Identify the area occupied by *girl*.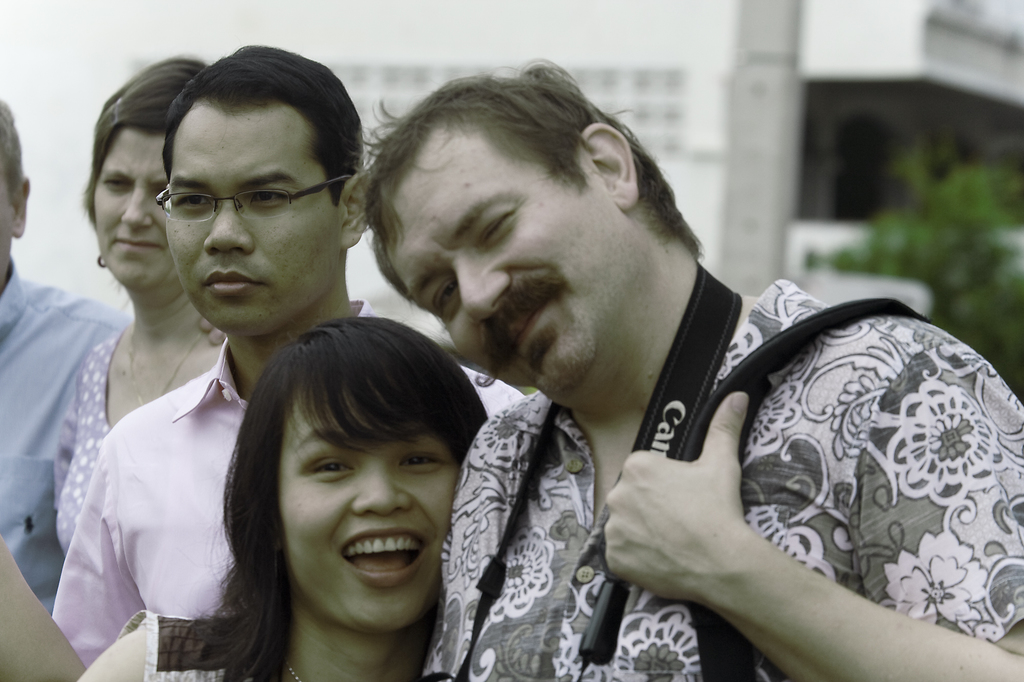
Area: [75, 316, 487, 681].
